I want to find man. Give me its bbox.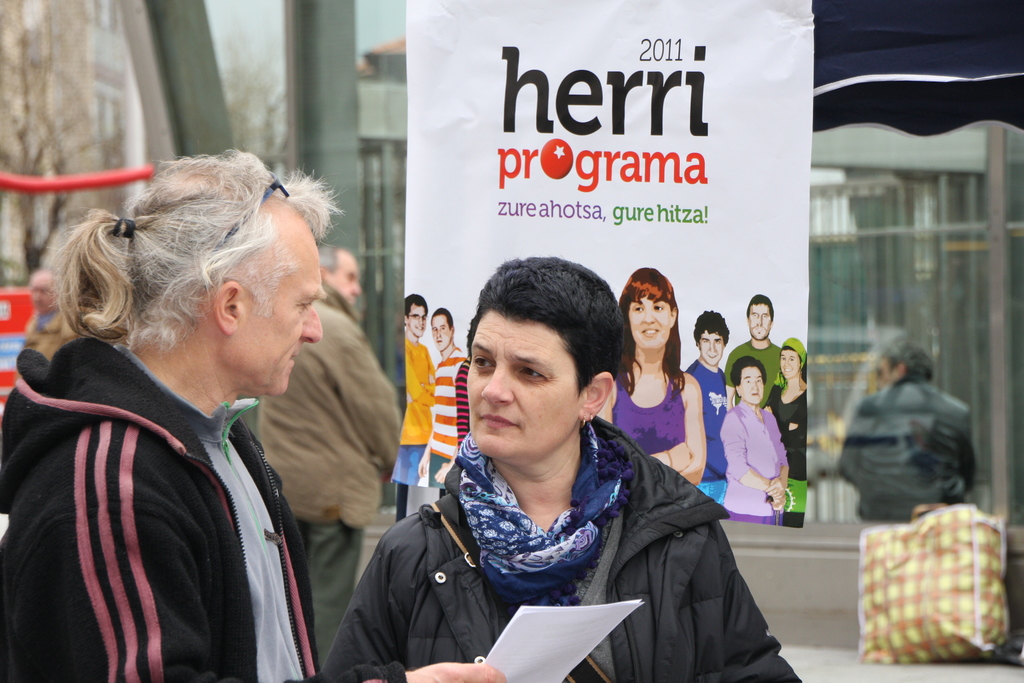
[254, 247, 406, 682].
